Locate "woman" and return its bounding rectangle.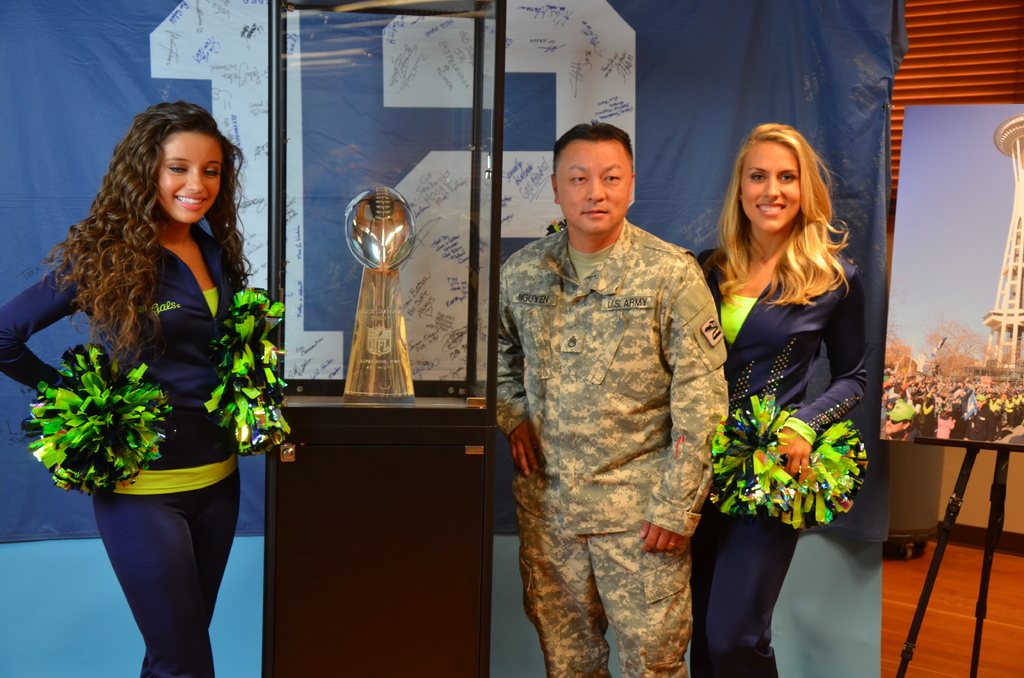
Rect(0, 97, 289, 677).
